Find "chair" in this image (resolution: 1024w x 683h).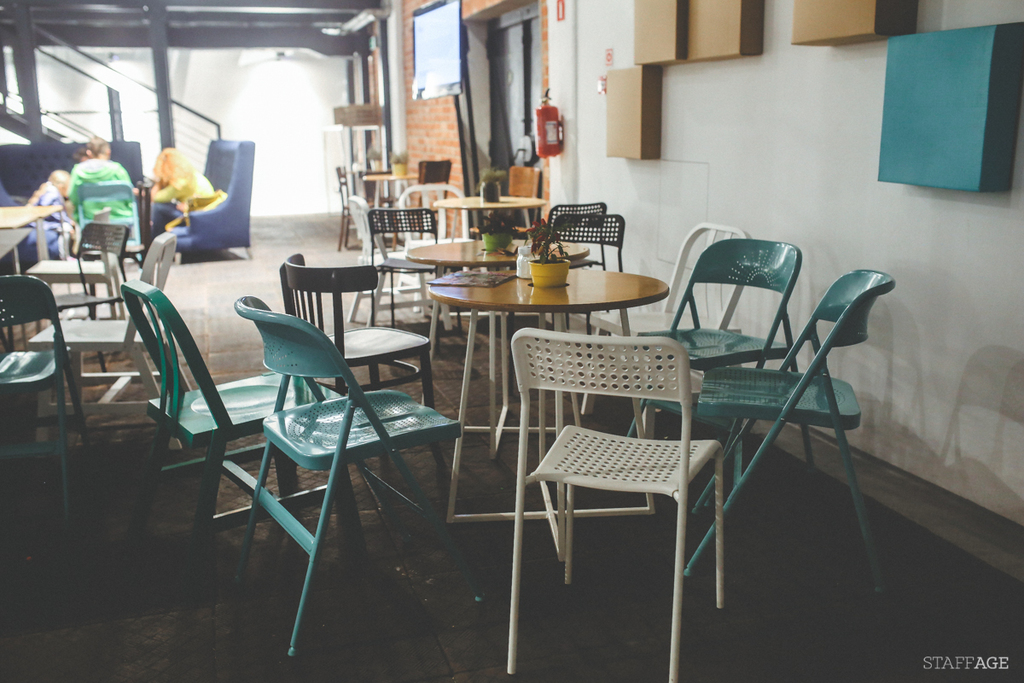
Rect(0, 178, 58, 264).
